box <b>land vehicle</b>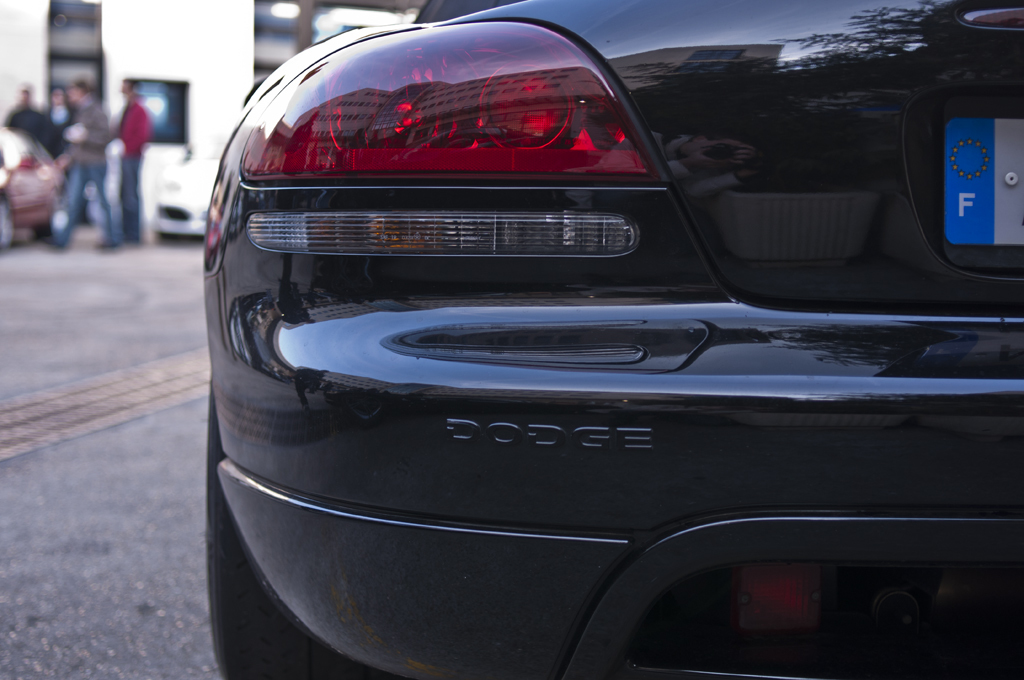
x1=156, y1=122, x2=226, y2=242
